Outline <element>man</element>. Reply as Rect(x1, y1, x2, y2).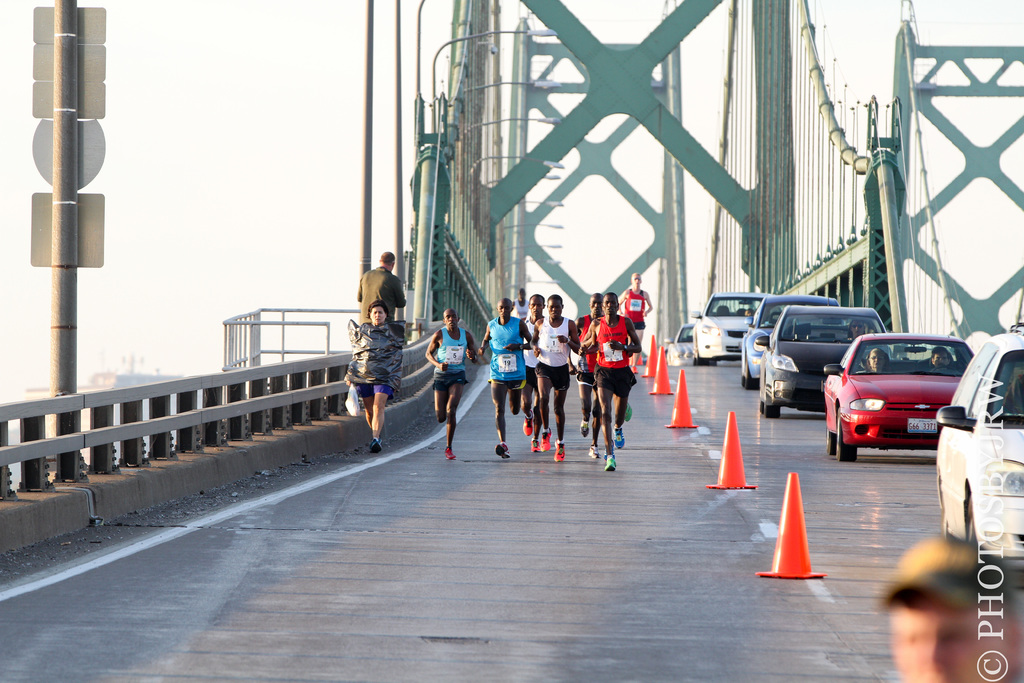
Rect(476, 297, 531, 460).
